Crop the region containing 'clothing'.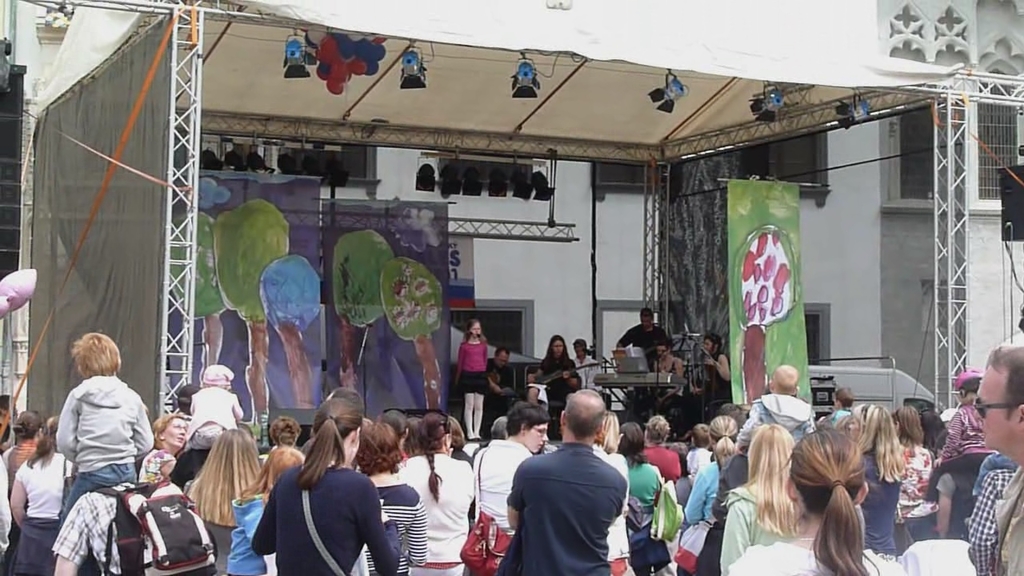
Crop region: bbox(182, 480, 230, 575).
